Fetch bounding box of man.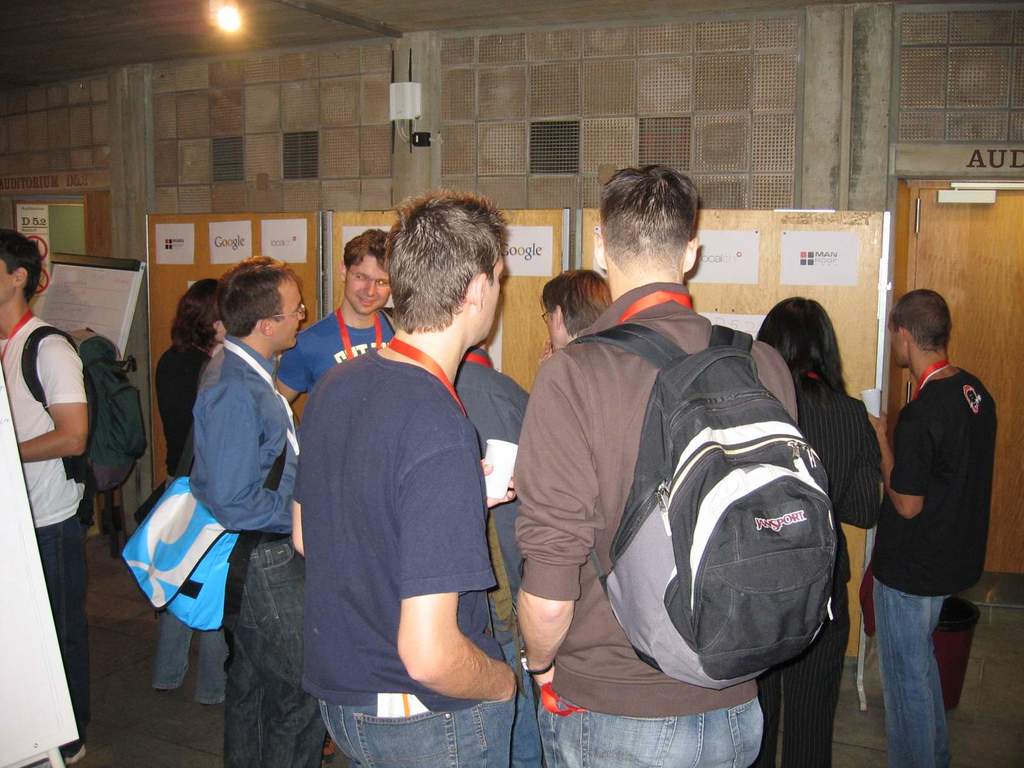
Bbox: [0,228,92,764].
